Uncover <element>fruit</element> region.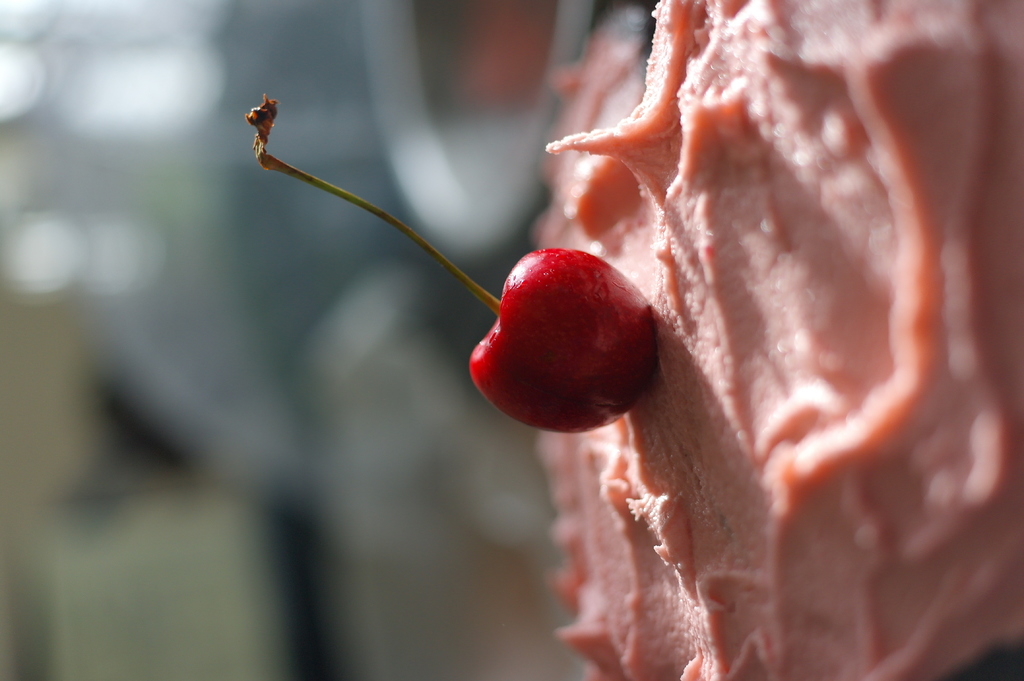
Uncovered: [471,244,666,431].
